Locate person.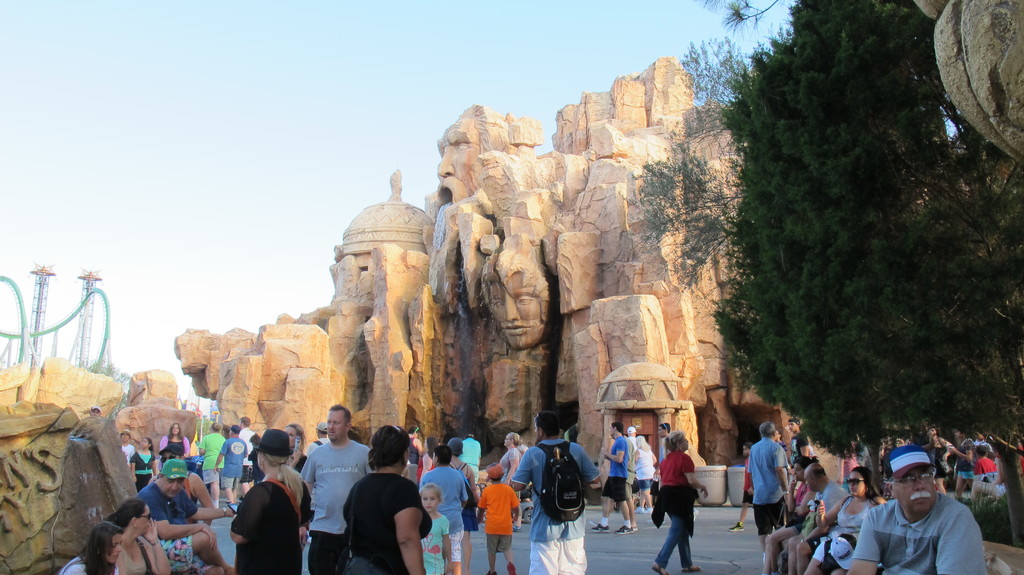
Bounding box: {"left": 722, "top": 440, "right": 767, "bottom": 535}.
